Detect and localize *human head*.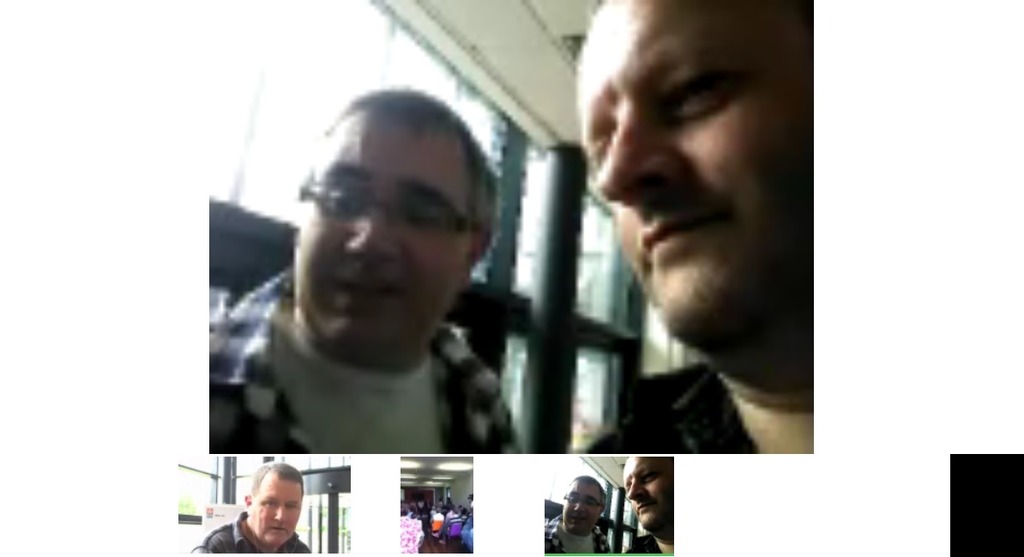
Localized at <region>580, 0, 814, 368</region>.
